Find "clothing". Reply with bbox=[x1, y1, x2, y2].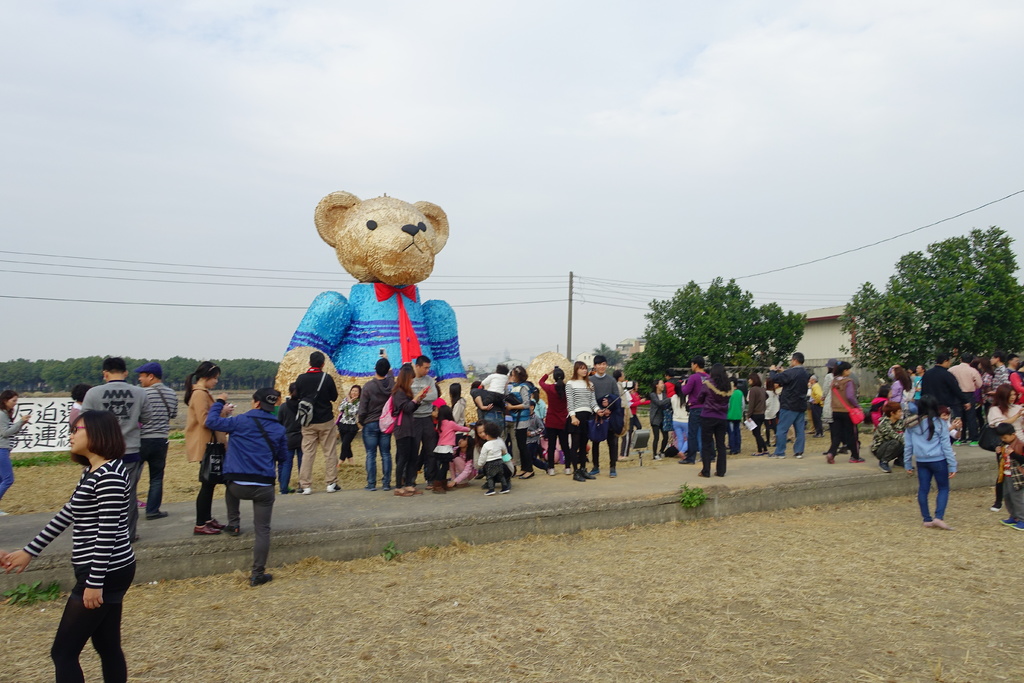
bbox=[204, 397, 292, 580].
